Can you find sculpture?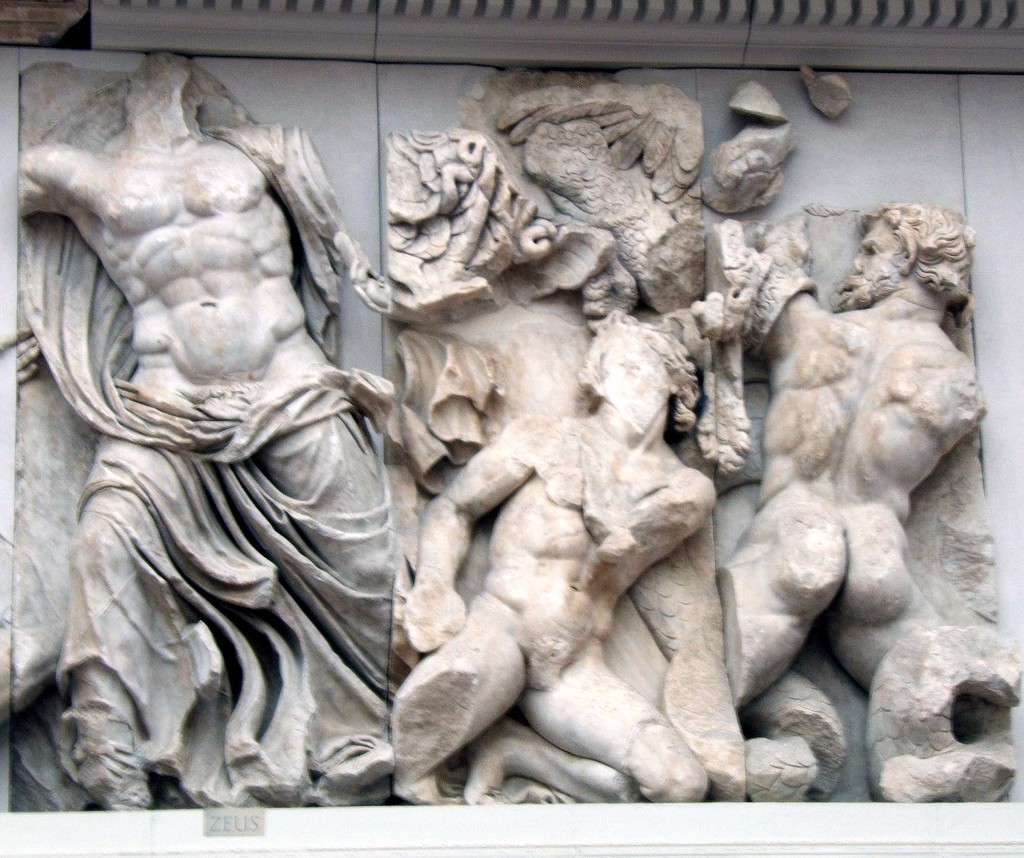
Yes, bounding box: <box>379,80,754,803</box>.
